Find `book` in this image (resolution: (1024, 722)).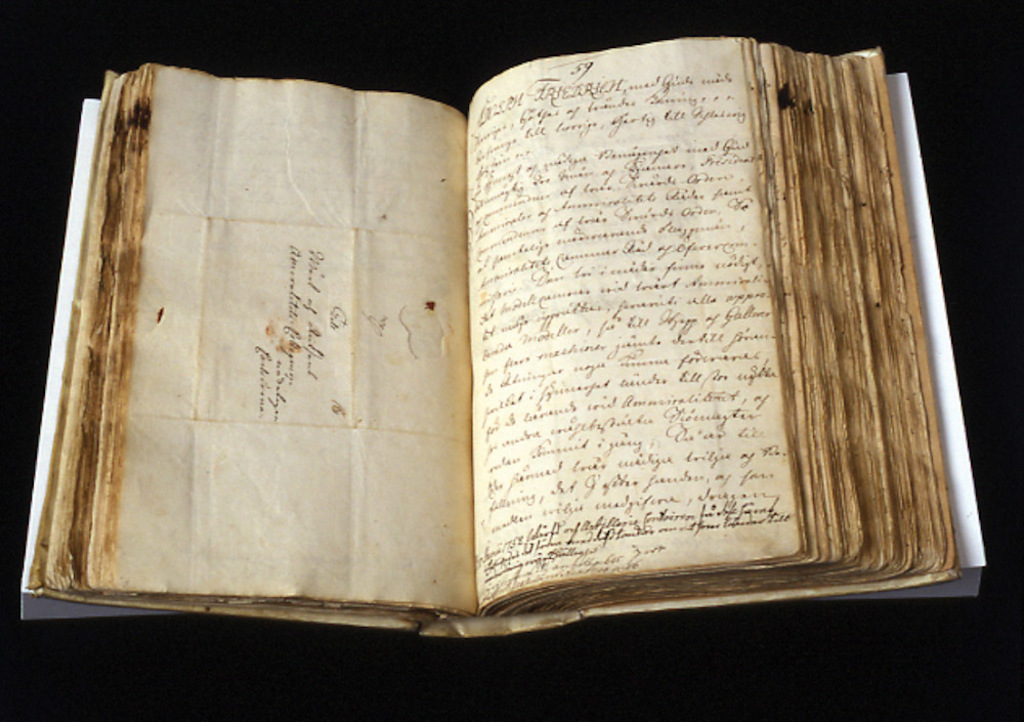
rect(0, 34, 984, 636).
